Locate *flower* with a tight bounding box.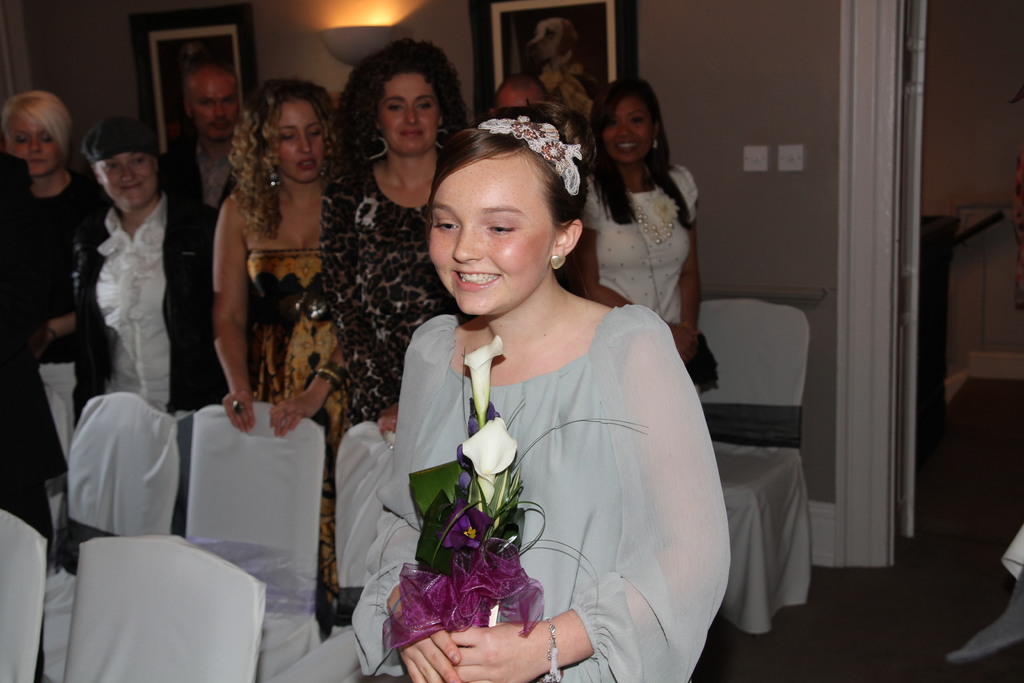
(left=458, top=336, right=508, bottom=418).
